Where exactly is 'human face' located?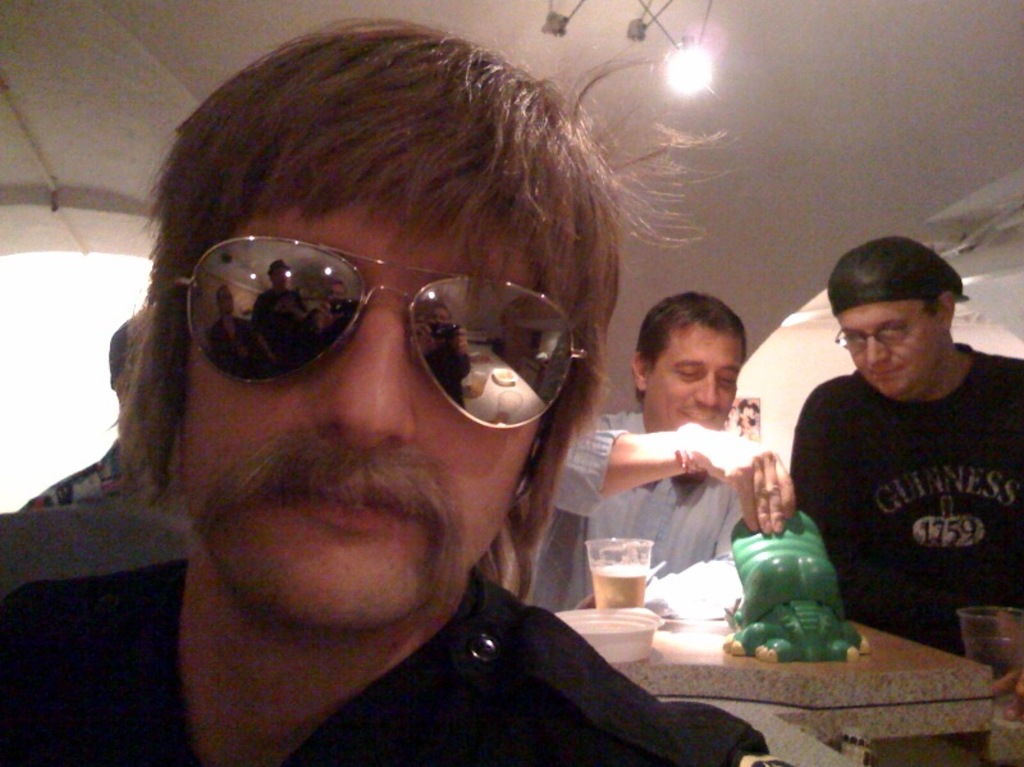
Its bounding box is BBox(180, 204, 562, 629).
